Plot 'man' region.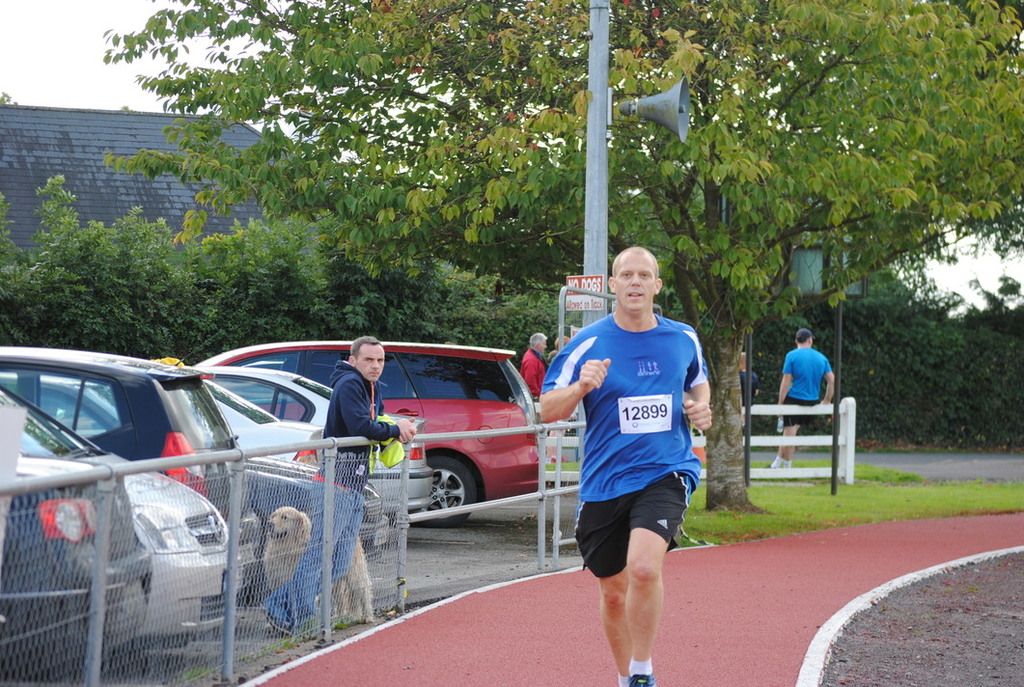
Plotted at crop(733, 354, 761, 417).
